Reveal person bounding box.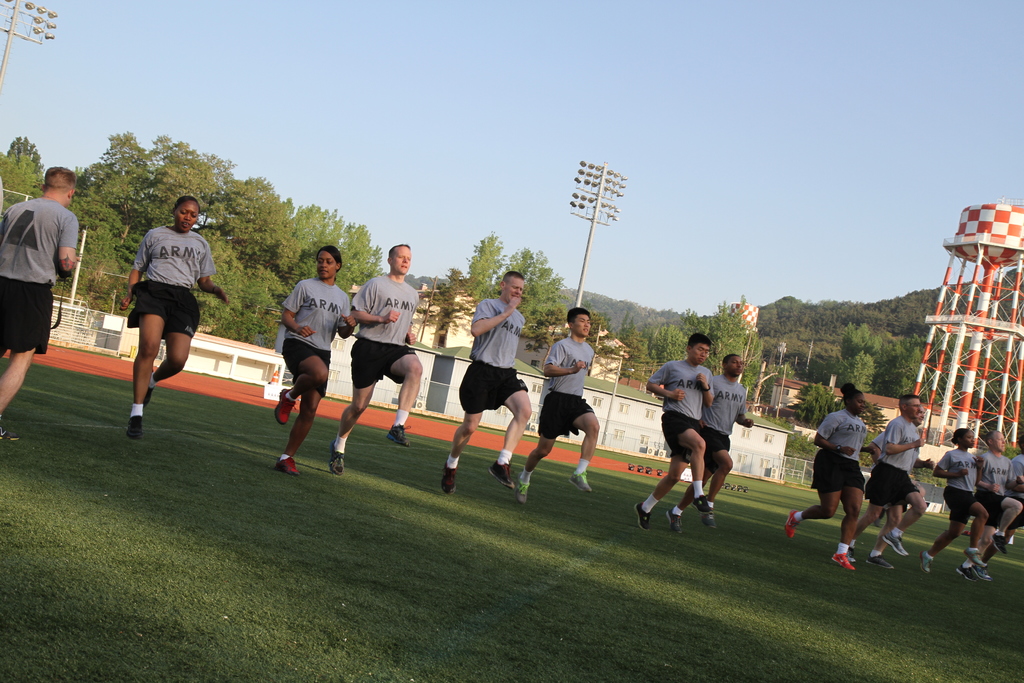
Revealed: <bbox>849, 388, 928, 568</bbox>.
